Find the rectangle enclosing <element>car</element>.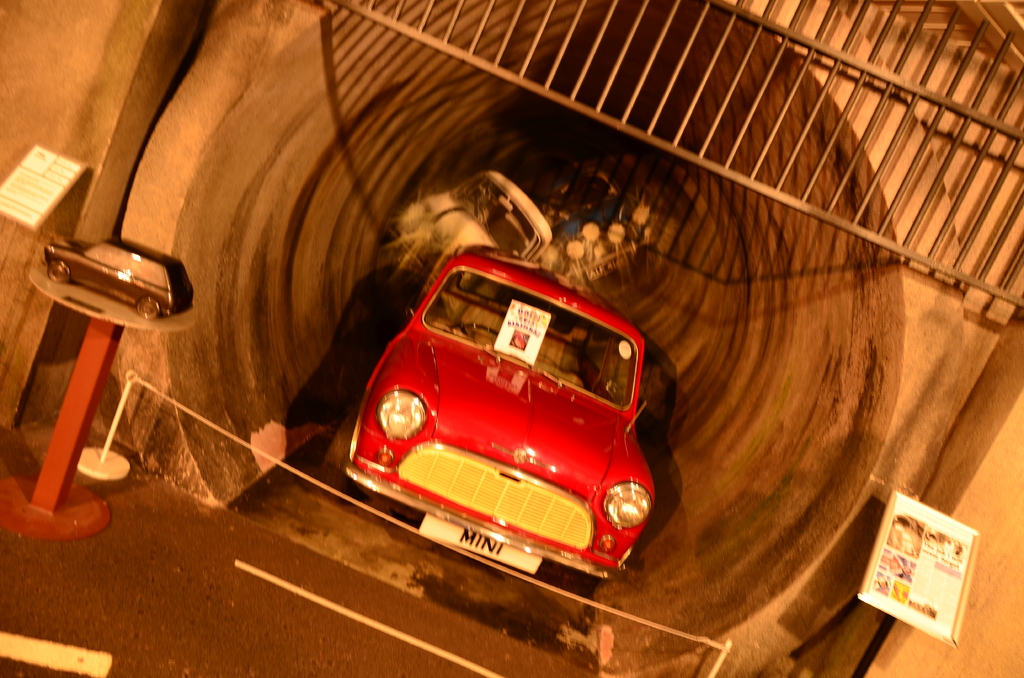
box(36, 232, 182, 325).
